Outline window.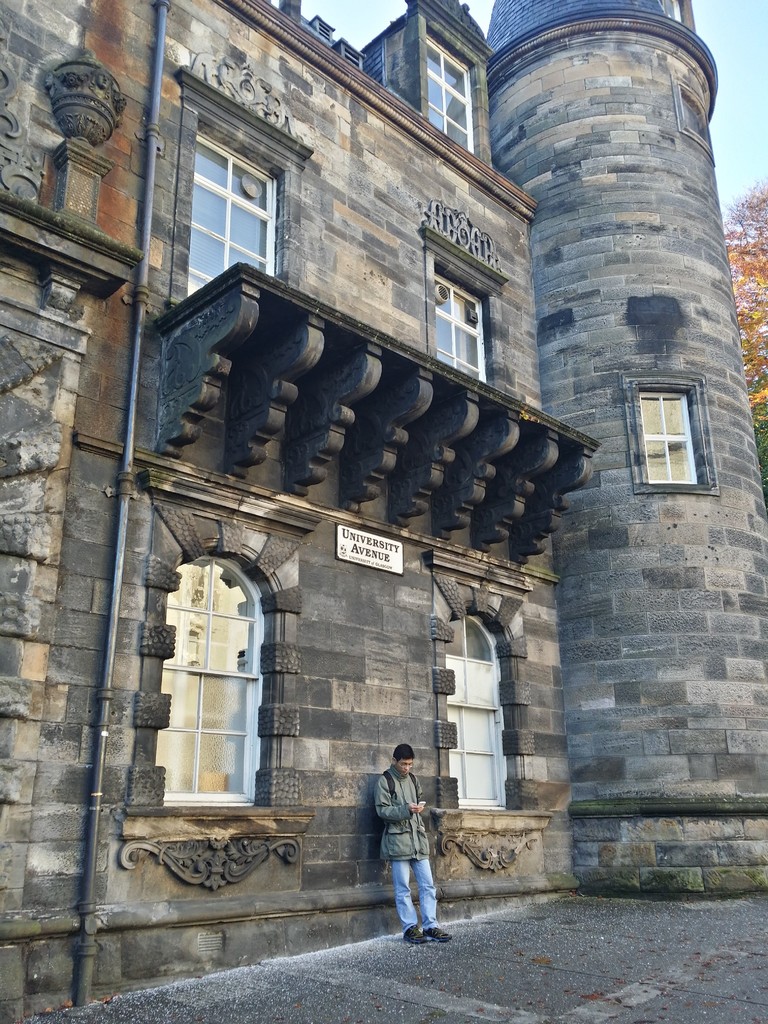
Outline: l=150, t=496, r=305, b=874.
